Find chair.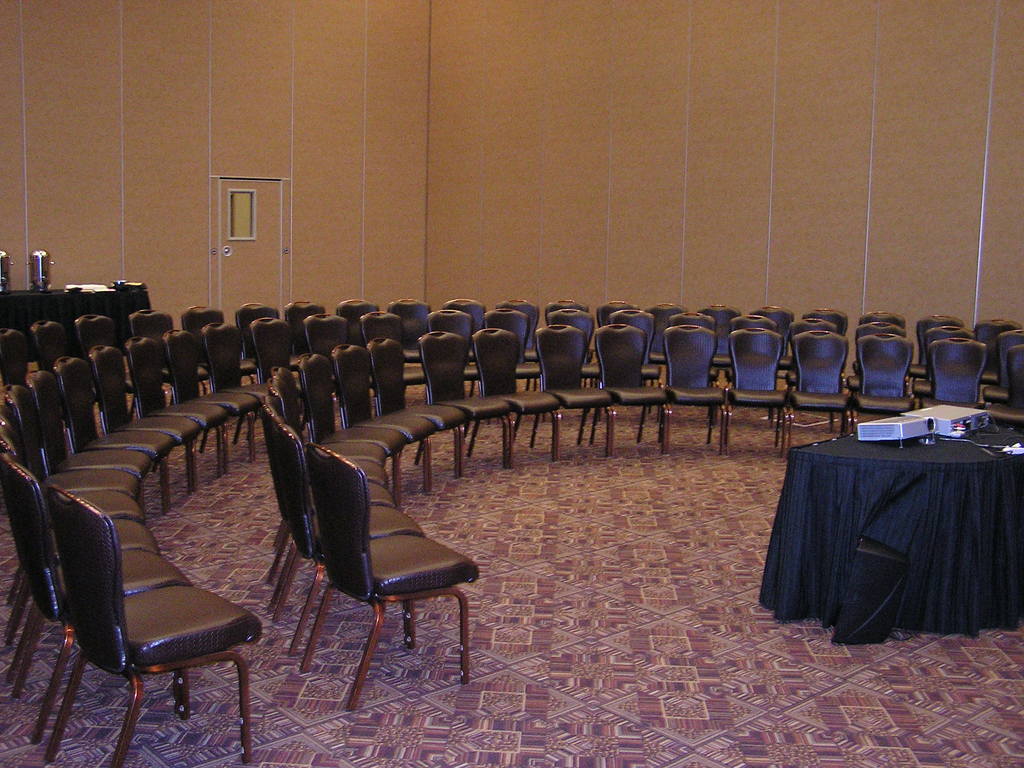
locate(358, 312, 413, 342).
